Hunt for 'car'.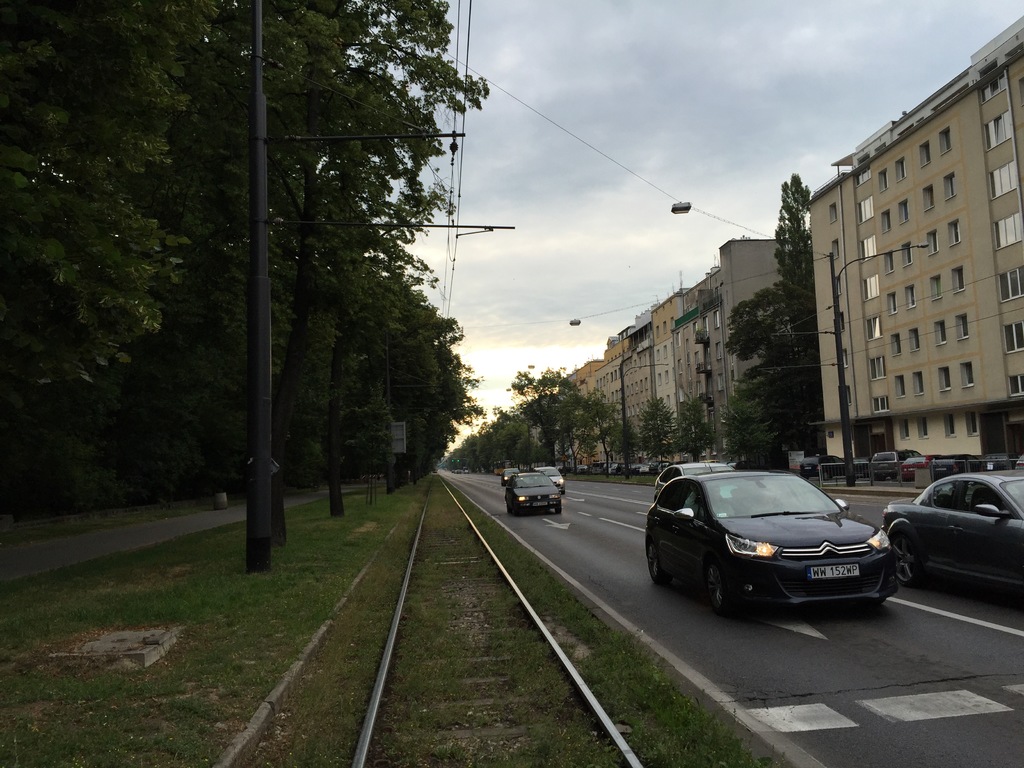
Hunted down at [639, 449, 902, 623].
